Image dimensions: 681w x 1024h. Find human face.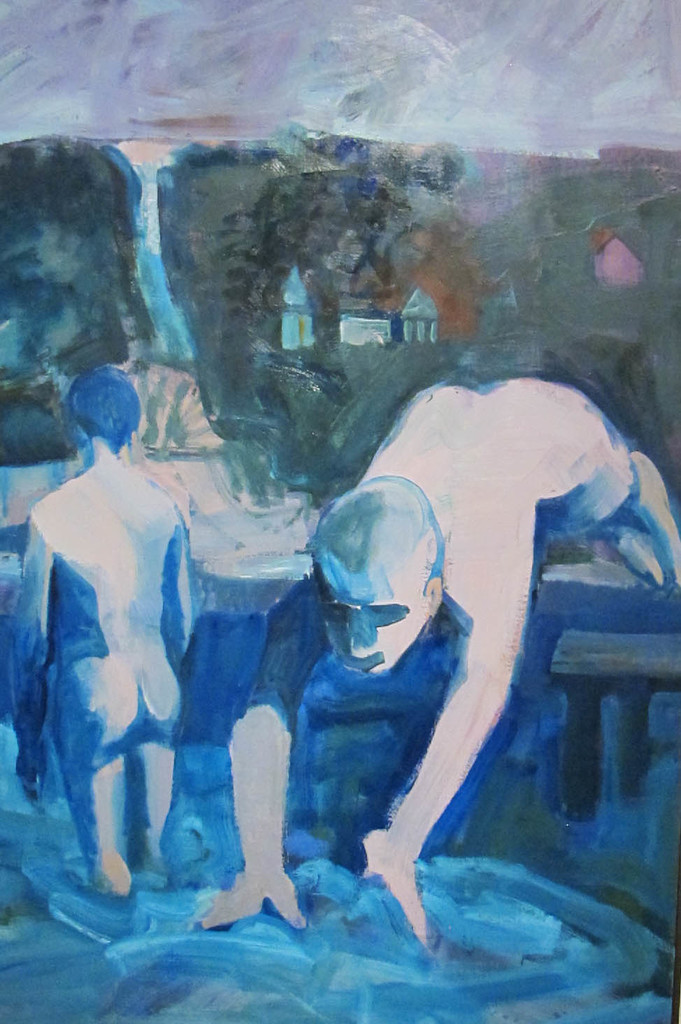
Rect(320, 572, 429, 676).
